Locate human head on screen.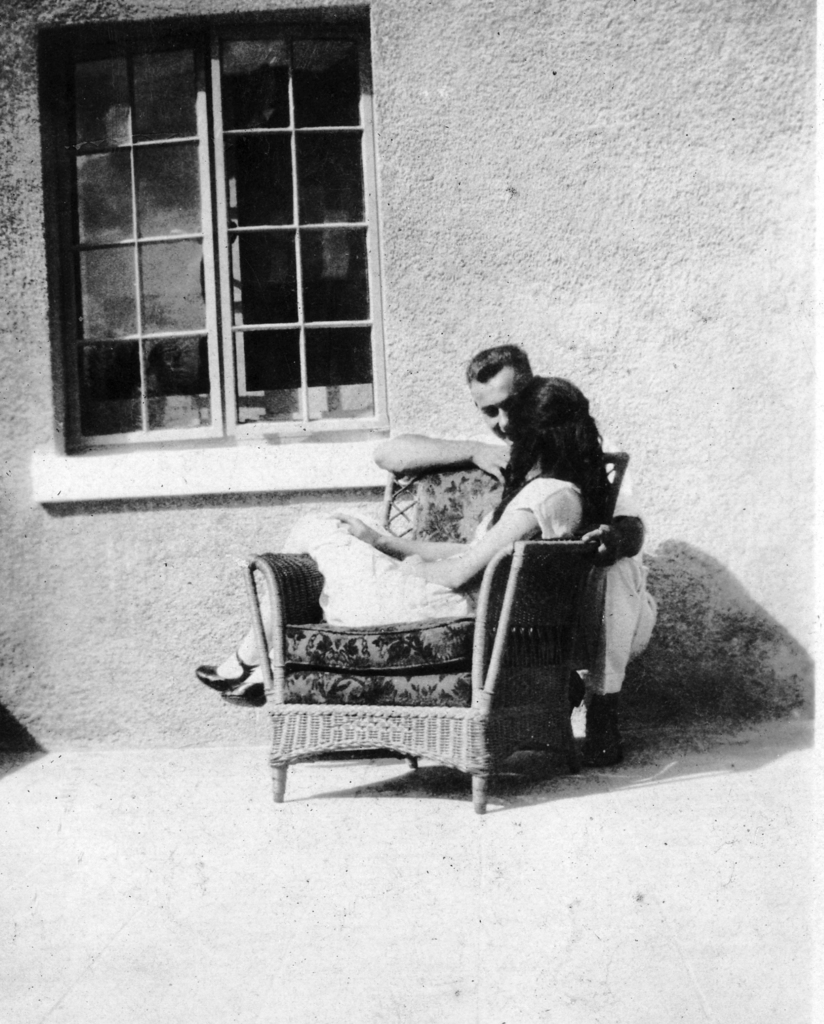
On screen at {"left": 504, "top": 379, "right": 592, "bottom": 462}.
